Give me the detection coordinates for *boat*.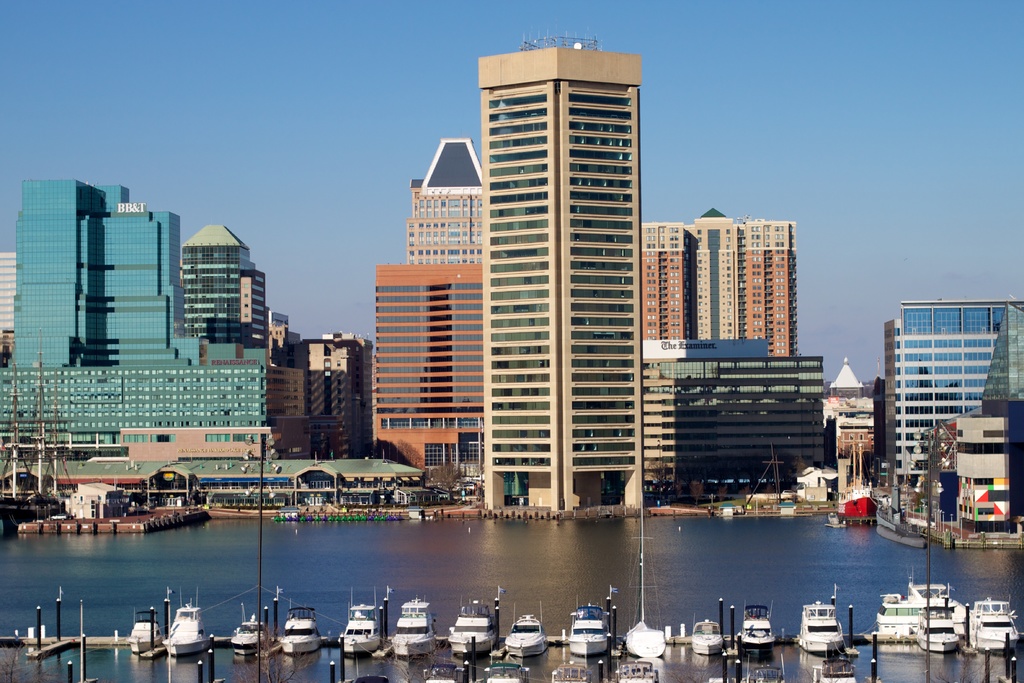
[391,597,436,667].
